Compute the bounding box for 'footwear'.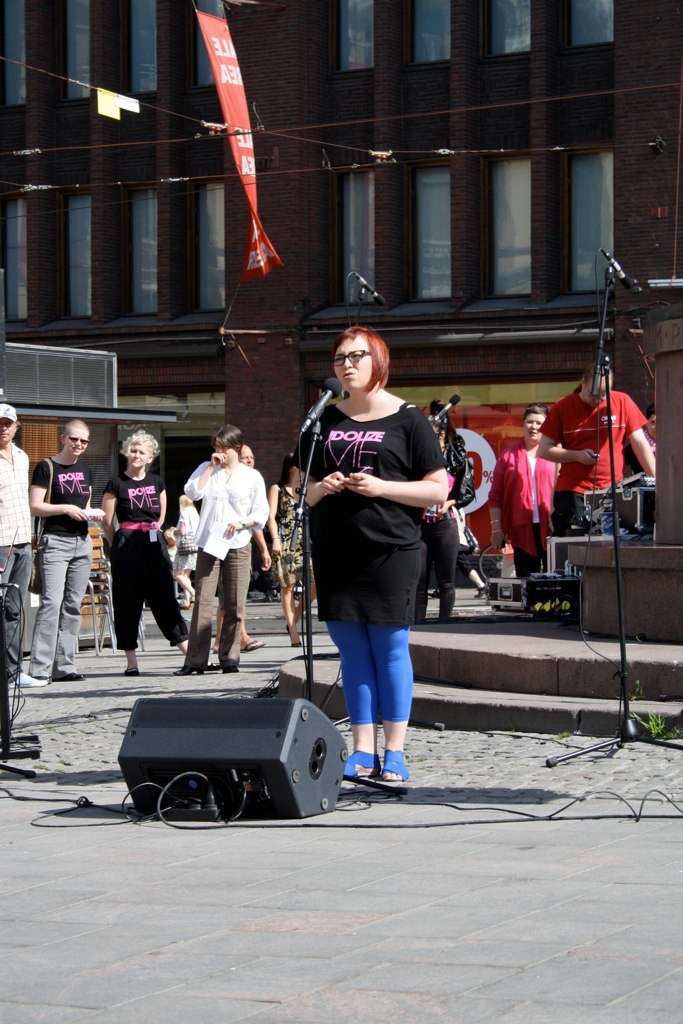
select_region(172, 664, 204, 674).
